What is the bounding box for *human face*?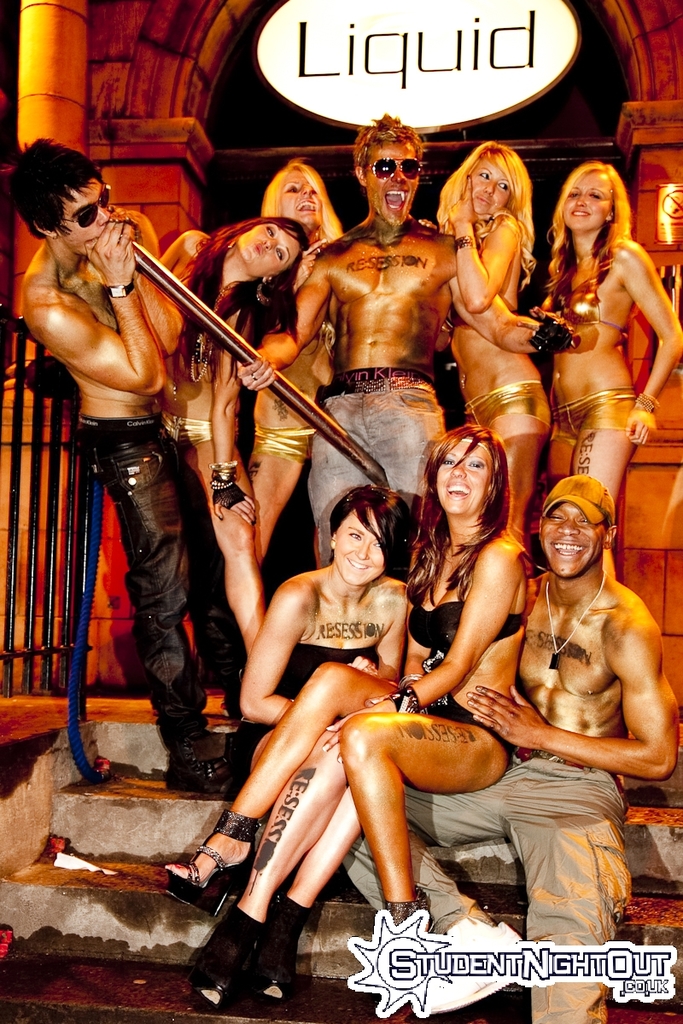
[left=277, top=167, right=324, bottom=228].
